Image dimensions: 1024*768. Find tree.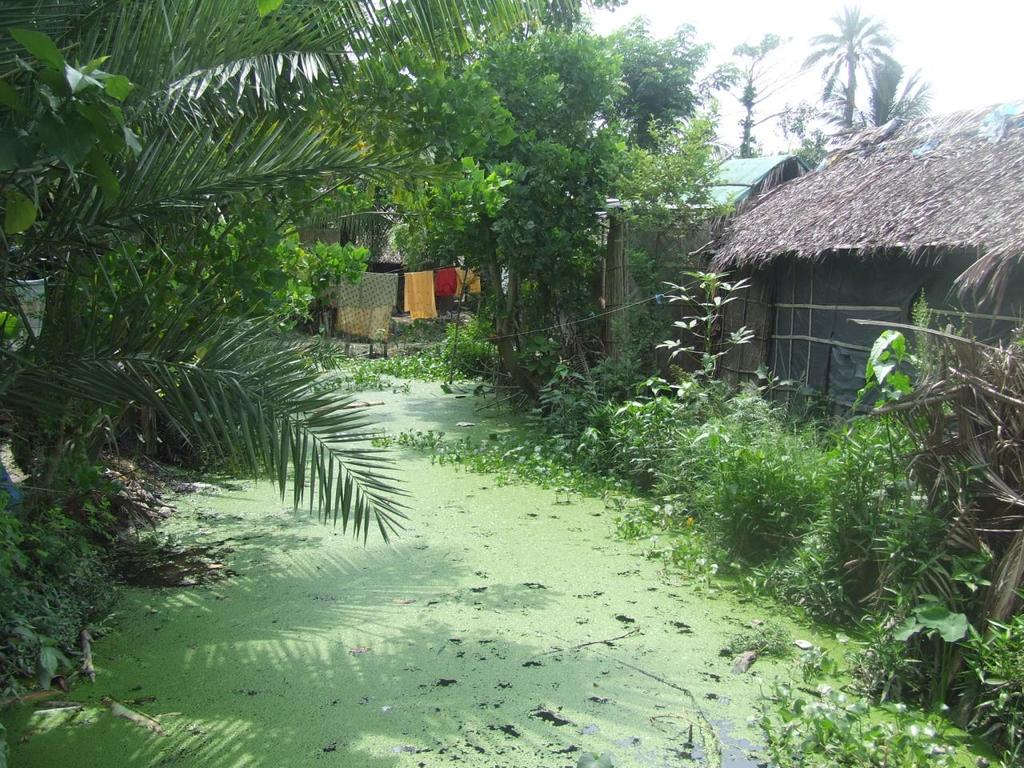
BBox(383, 0, 746, 386).
